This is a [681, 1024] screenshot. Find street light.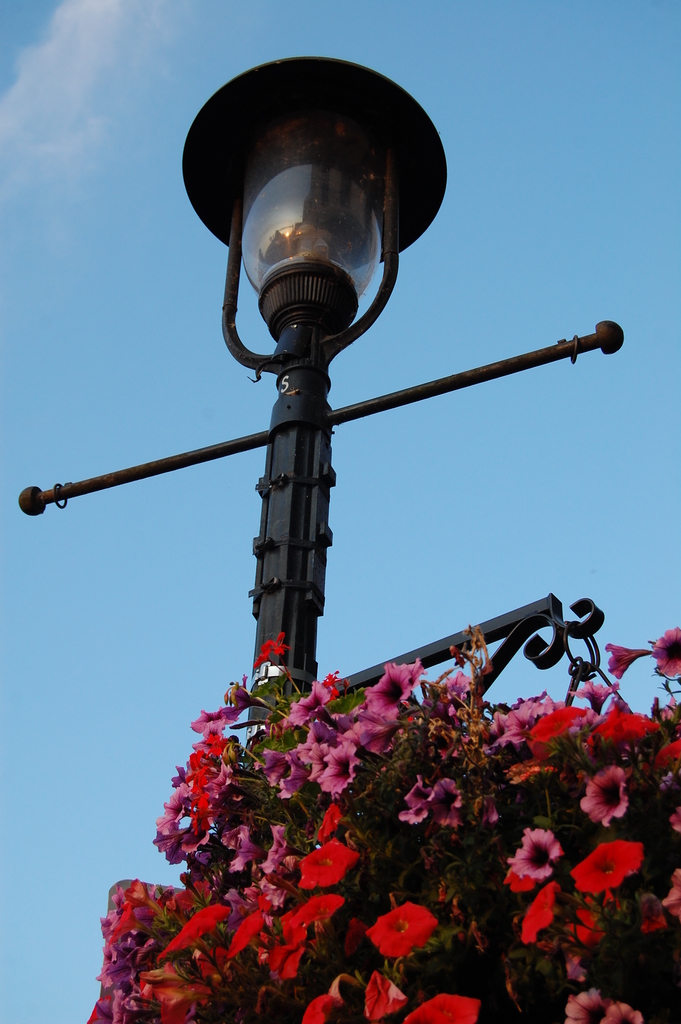
Bounding box: 6,106,570,834.
